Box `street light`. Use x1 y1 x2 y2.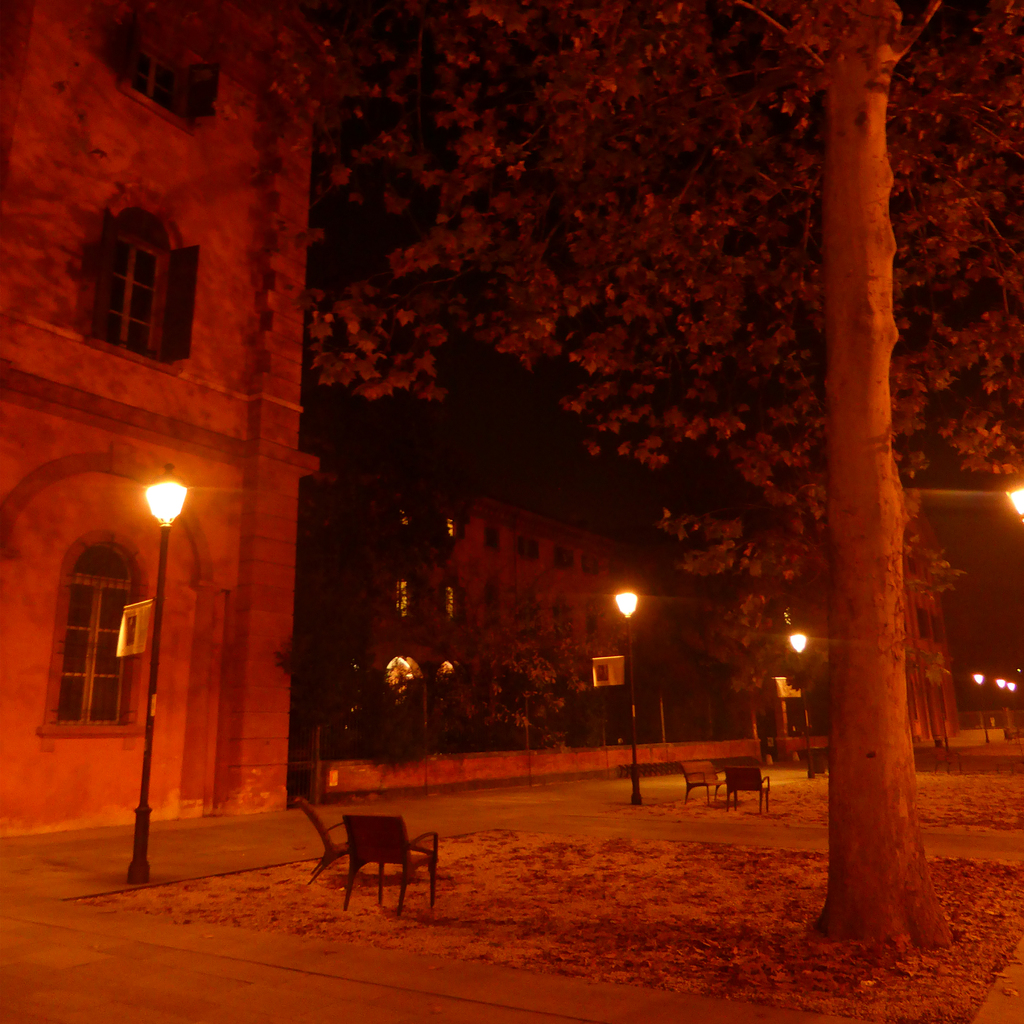
995 673 1007 738.
